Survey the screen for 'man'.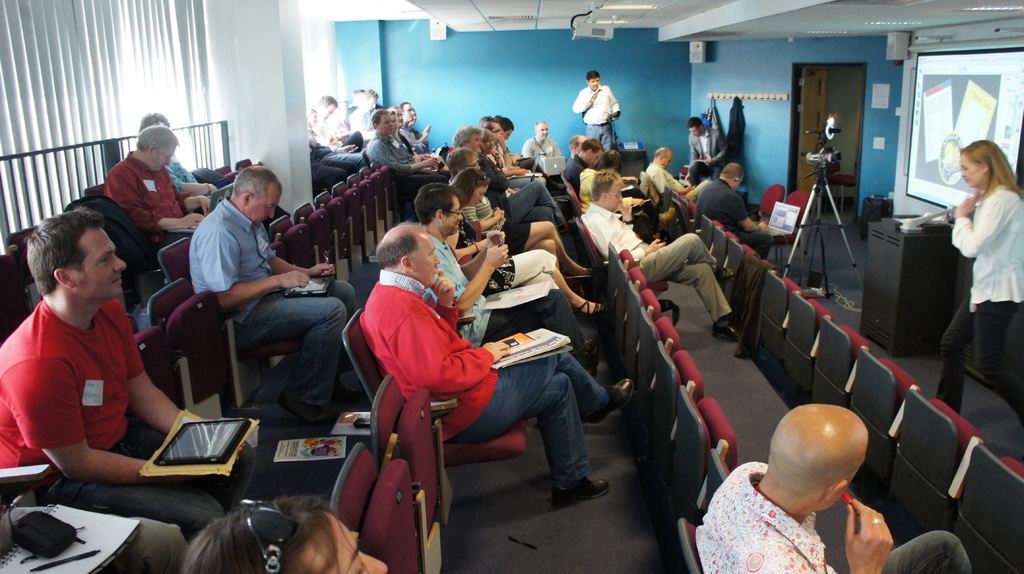
Survey found: l=696, t=155, r=784, b=270.
